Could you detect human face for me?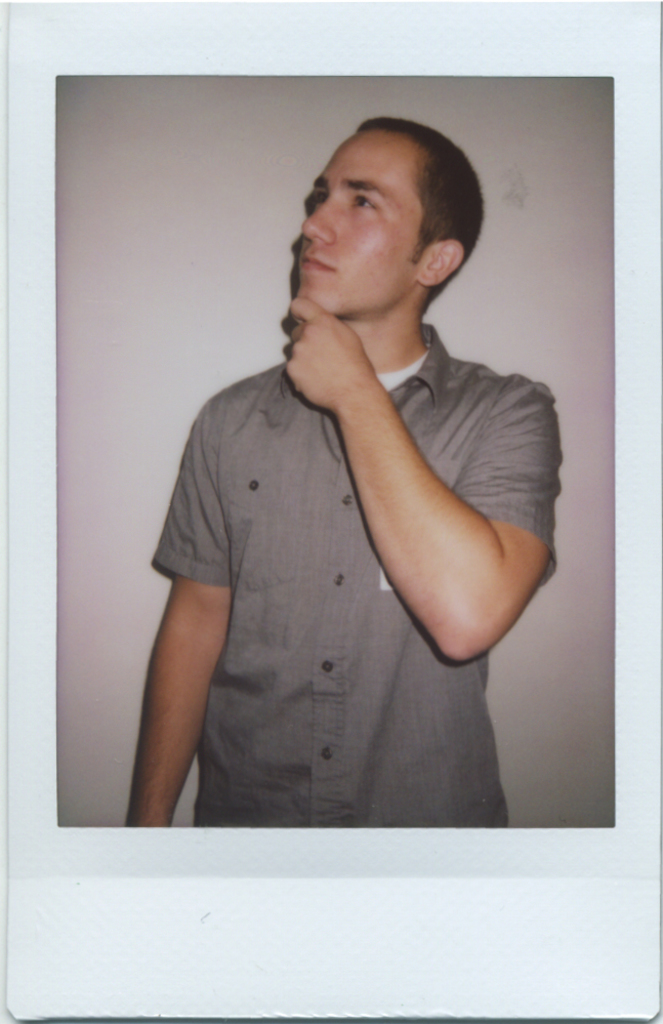
Detection result: BBox(304, 144, 426, 315).
